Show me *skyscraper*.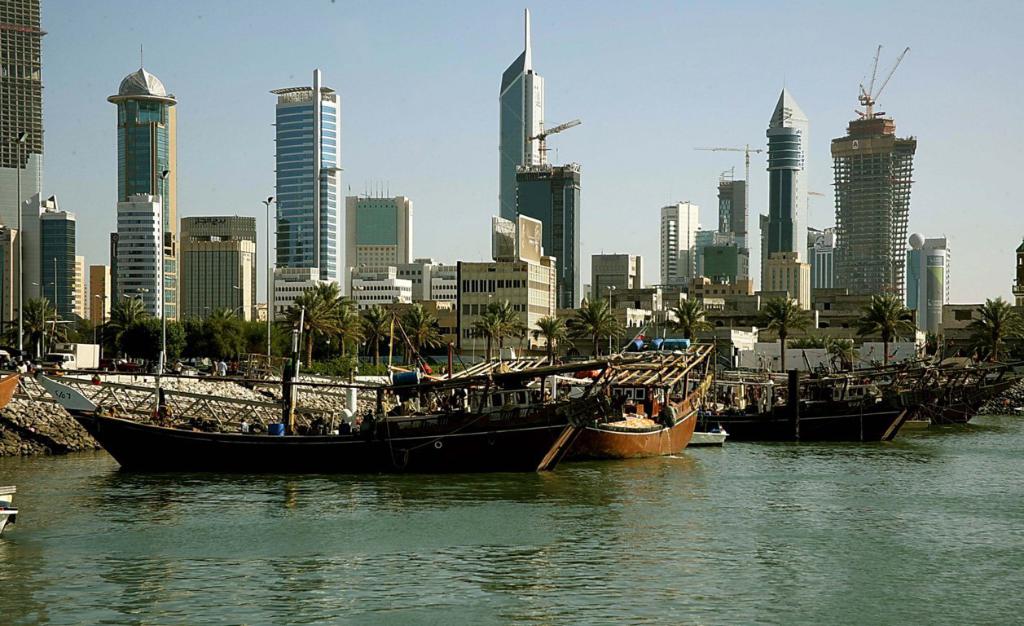
*skyscraper* is here: 755, 113, 802, 321.
